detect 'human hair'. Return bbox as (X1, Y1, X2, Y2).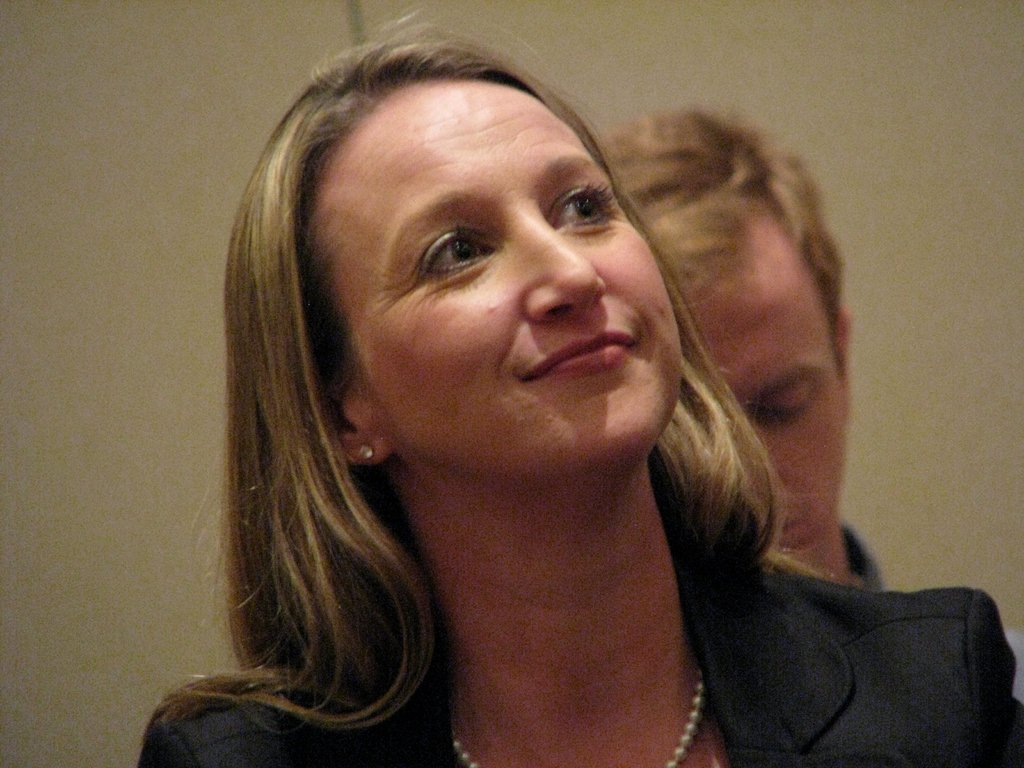
(599, 111, 847, 373).
